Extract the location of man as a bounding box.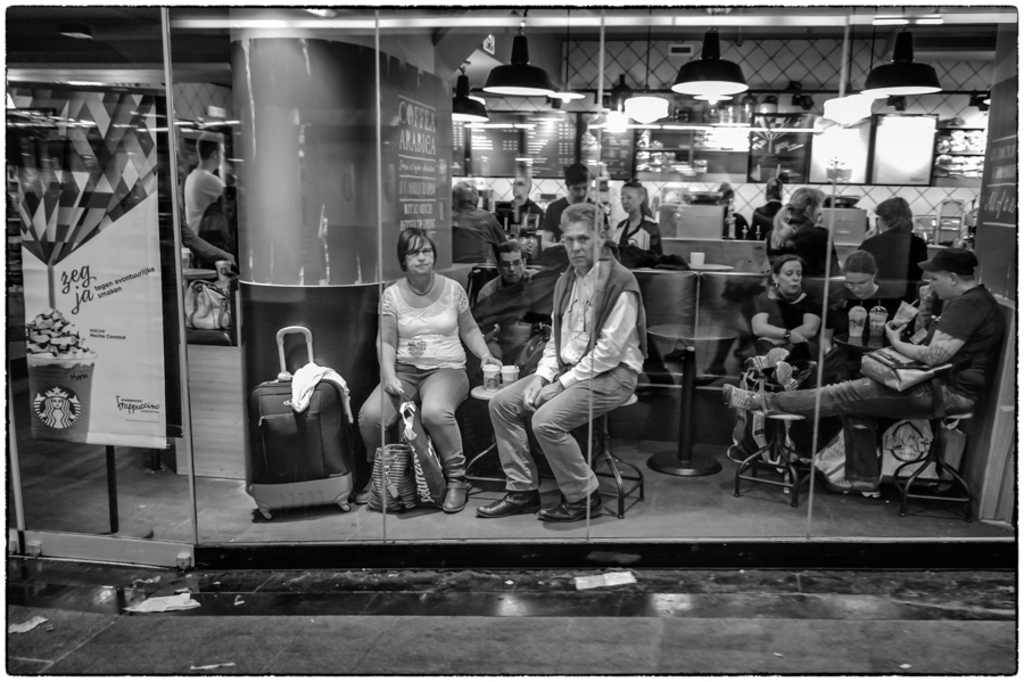
(x1=182, y1=133, x2=228, y2=237).
